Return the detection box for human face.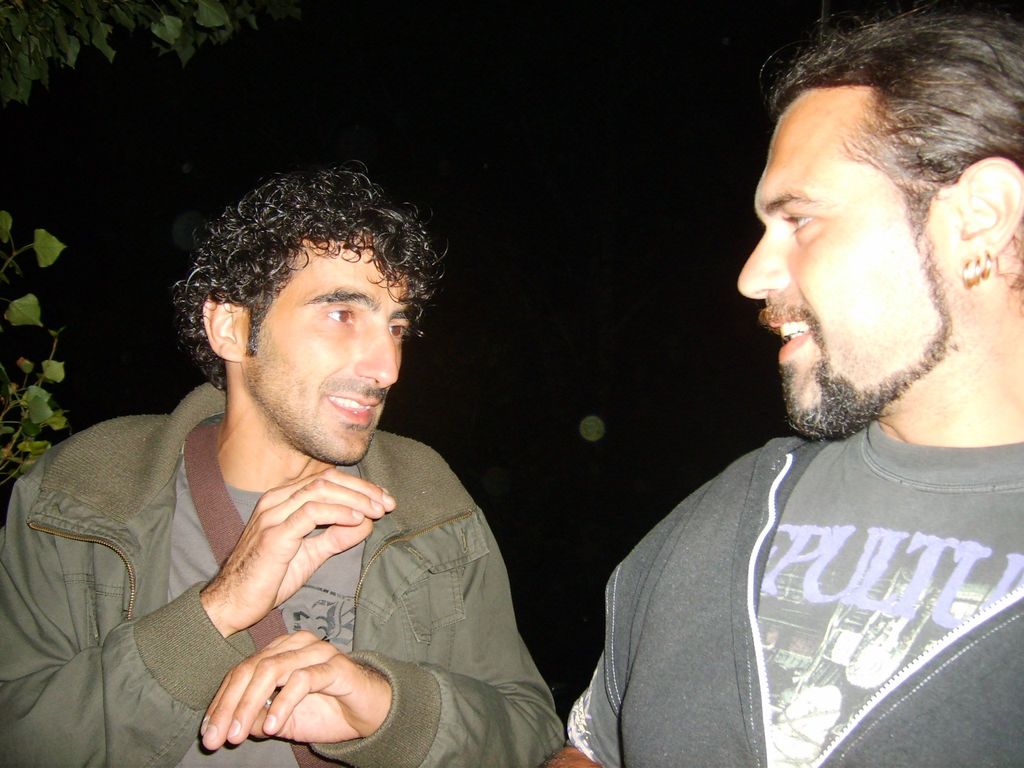
733, 90, 953, 414.
